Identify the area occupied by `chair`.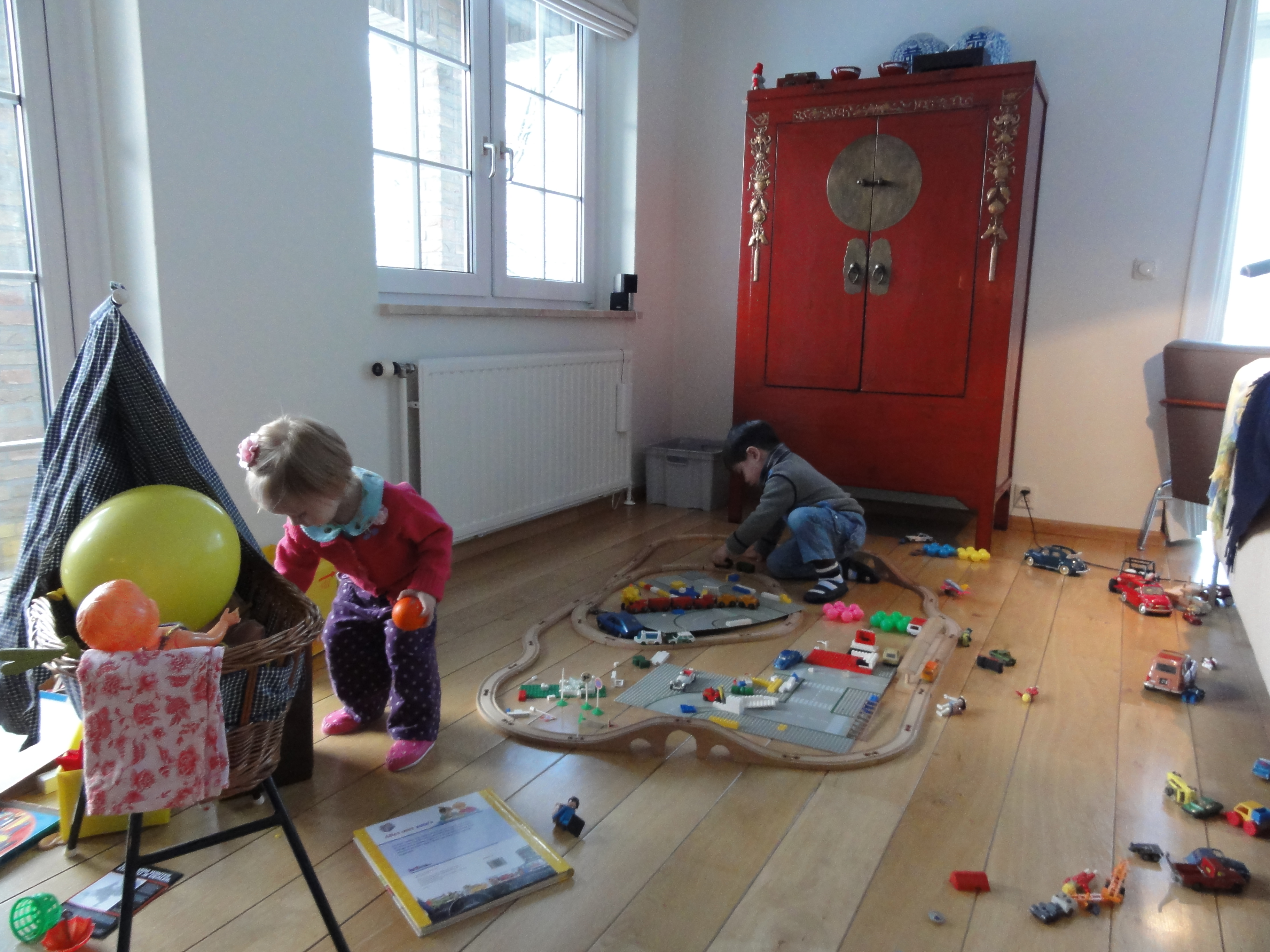
Area: 397/118/442/191.
